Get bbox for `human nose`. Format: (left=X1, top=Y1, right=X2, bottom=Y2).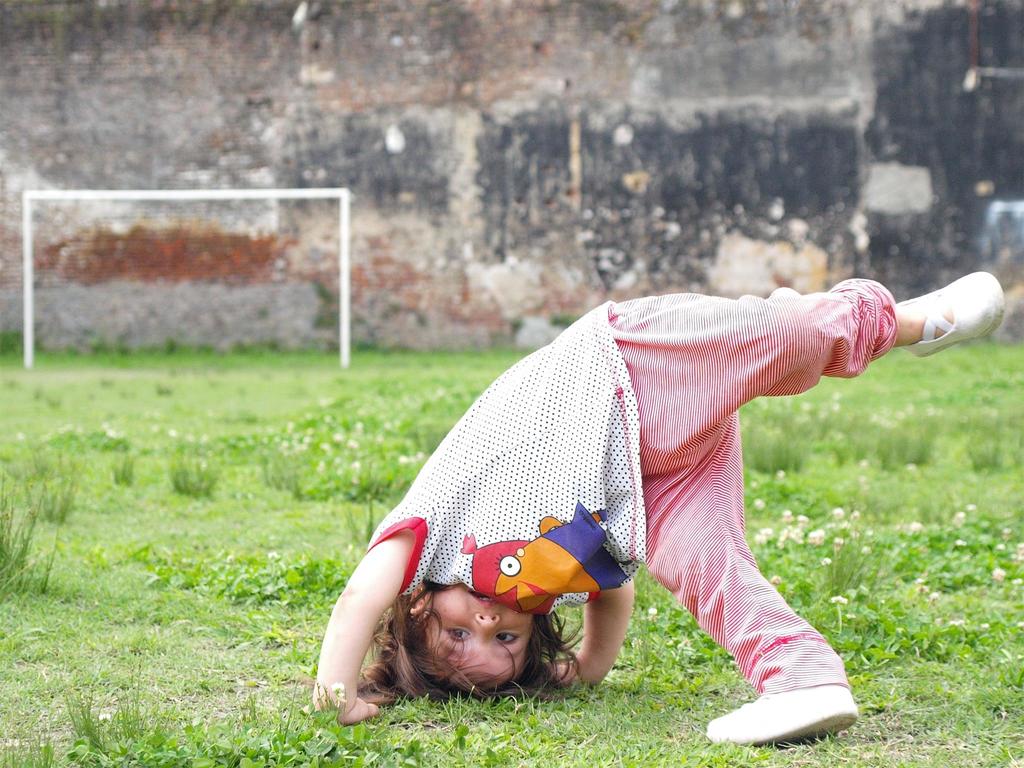
(left=475, top=612, right=502, bottom=640).
